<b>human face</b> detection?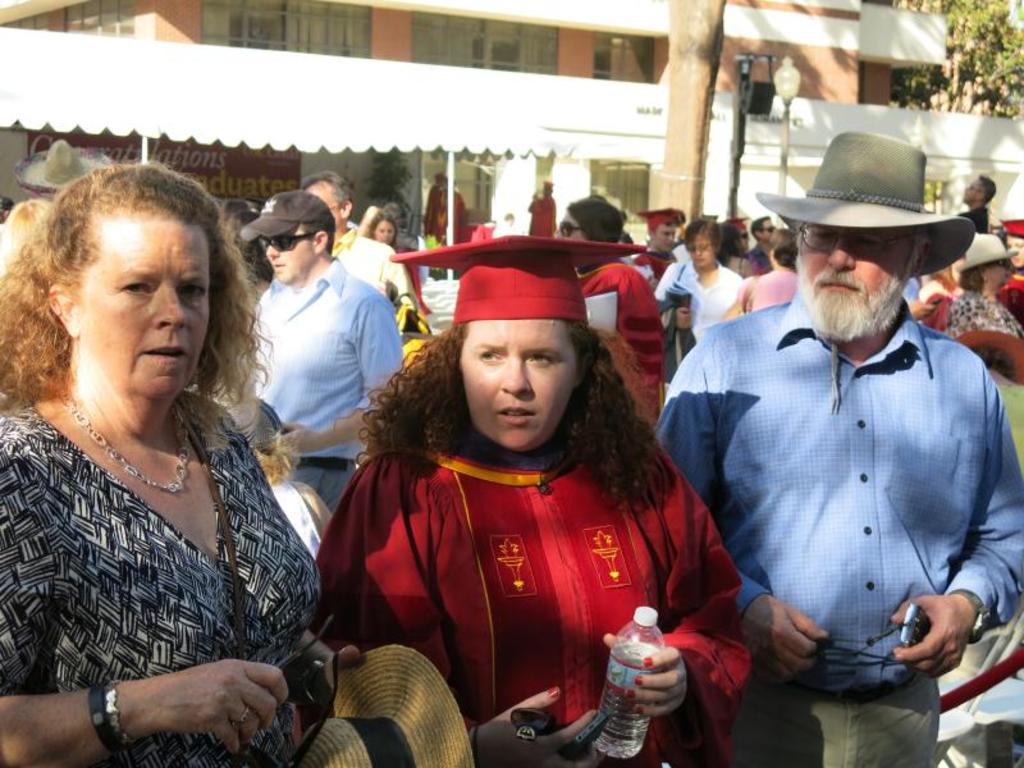
bbox=[268, 230, 315, 276]
